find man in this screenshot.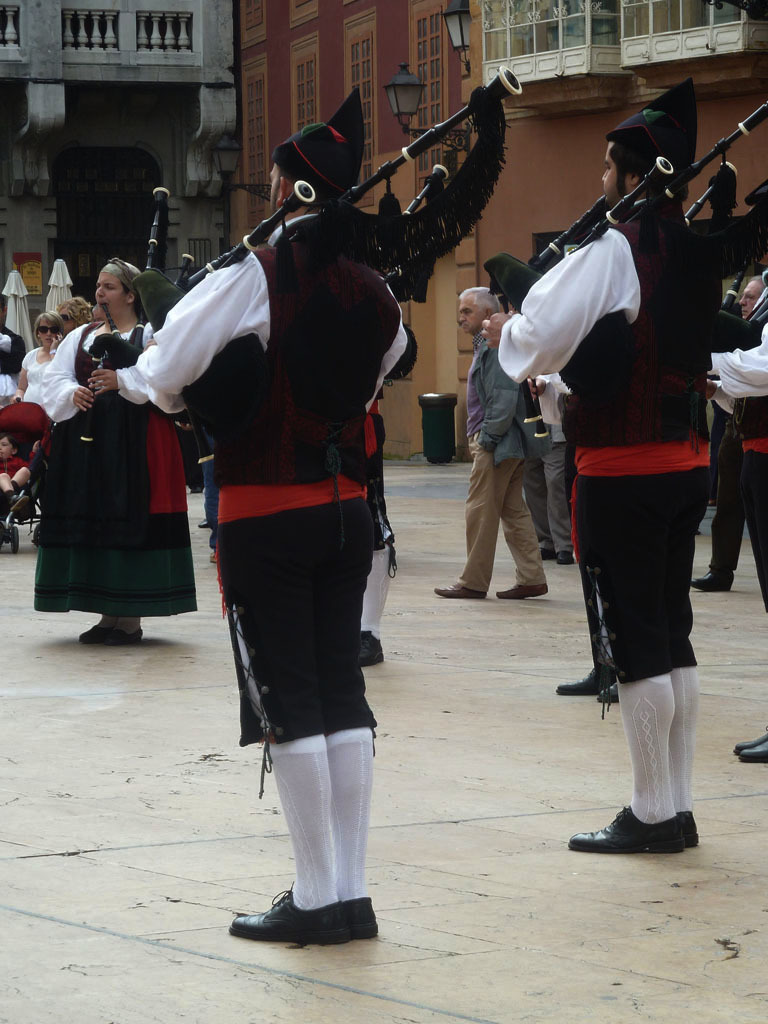
The bounding box for man is [361,393,395,669].
